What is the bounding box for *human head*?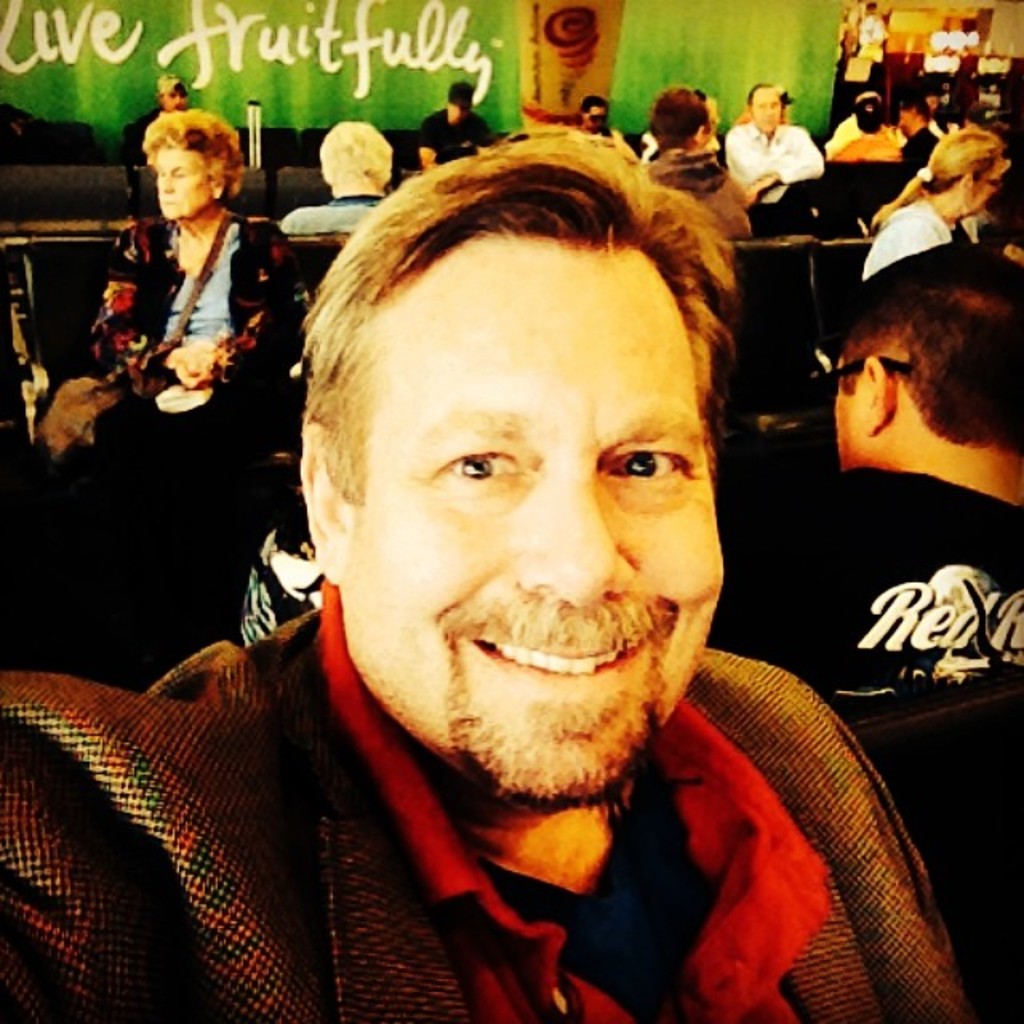
box=[139, 109, 238, 222].
